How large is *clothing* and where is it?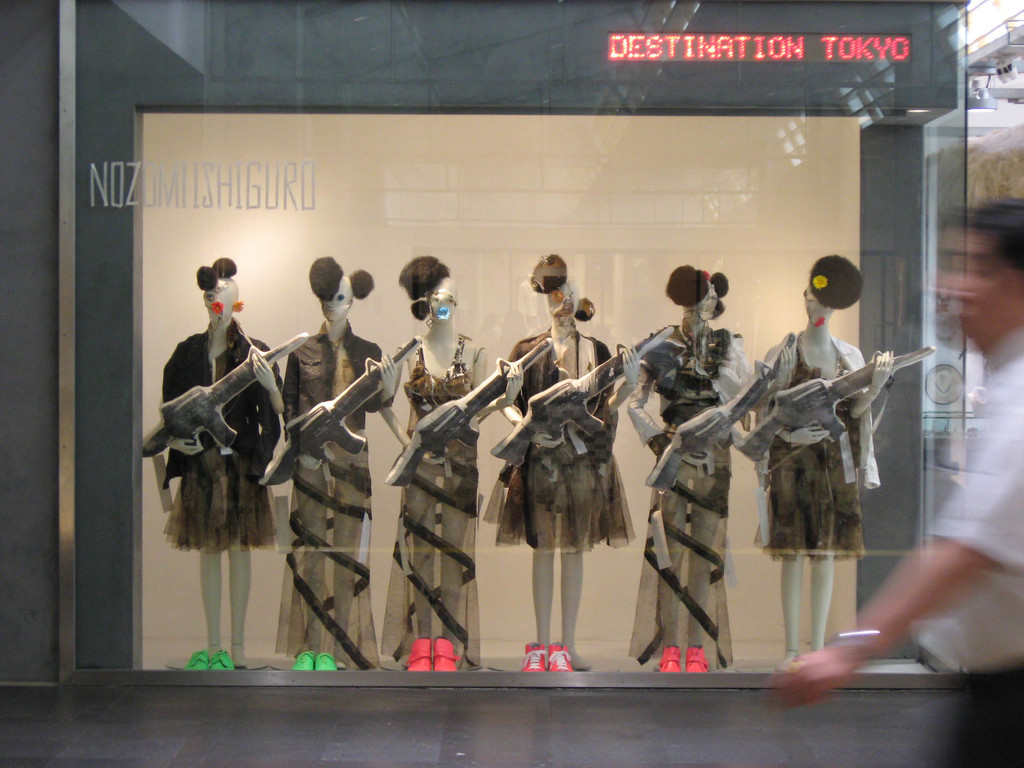
Bounding box: 503,340,632,604.
